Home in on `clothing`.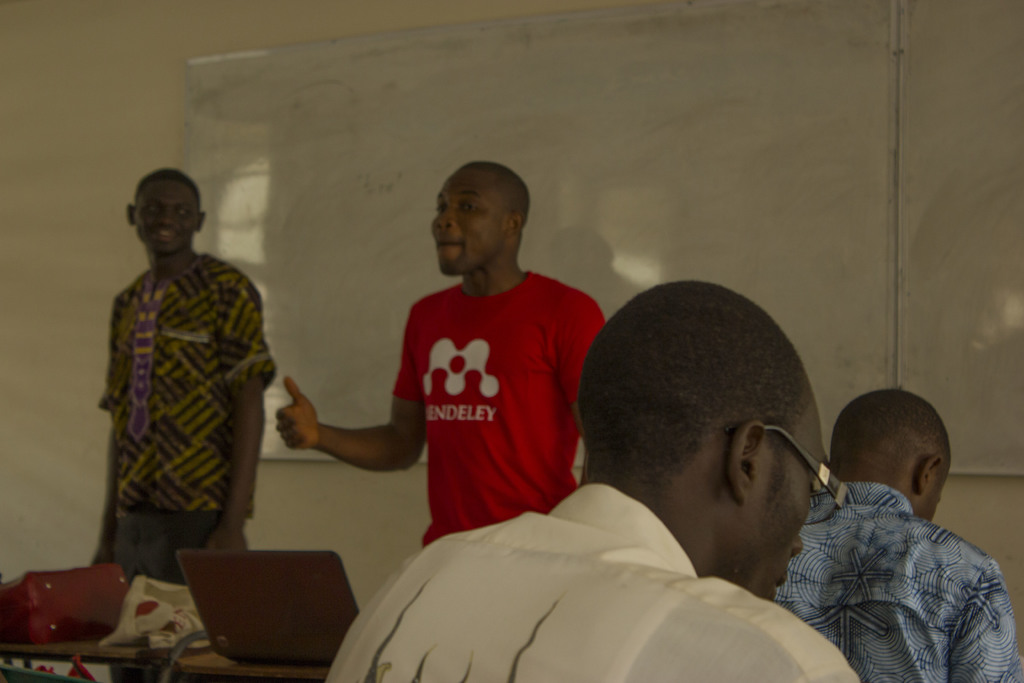
Homed in at BBox(779, 477, 1023, 682).
